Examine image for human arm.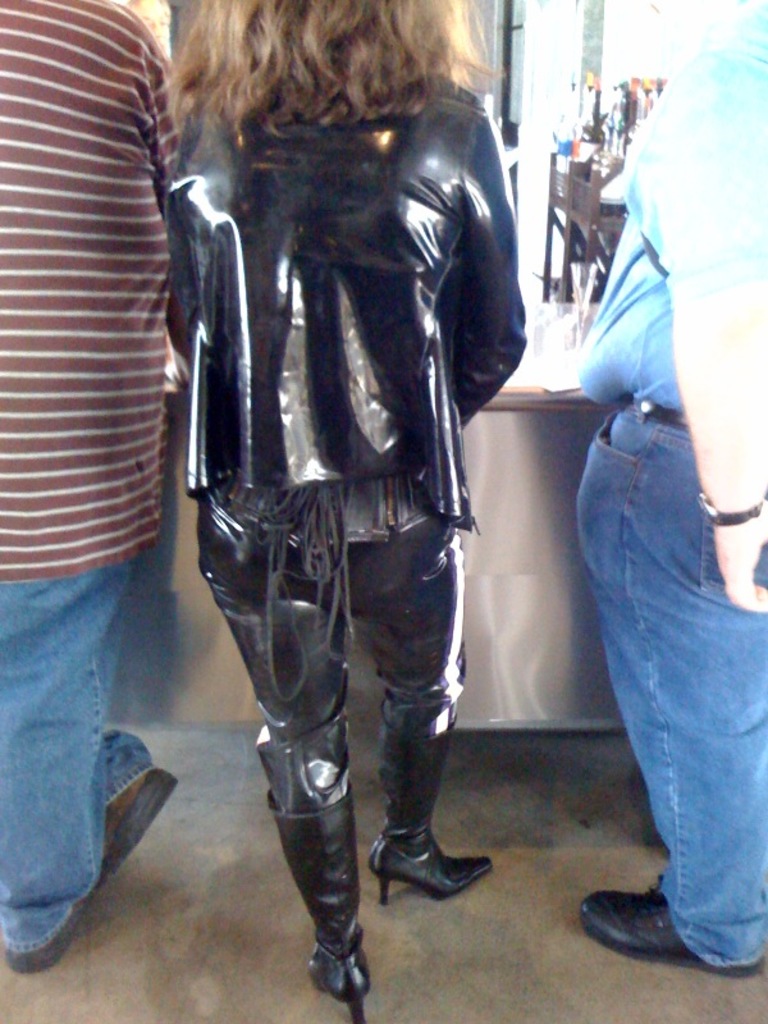
Examination result: {"left": 438, "top": 124, "right": 526, "bottom": 445}.
